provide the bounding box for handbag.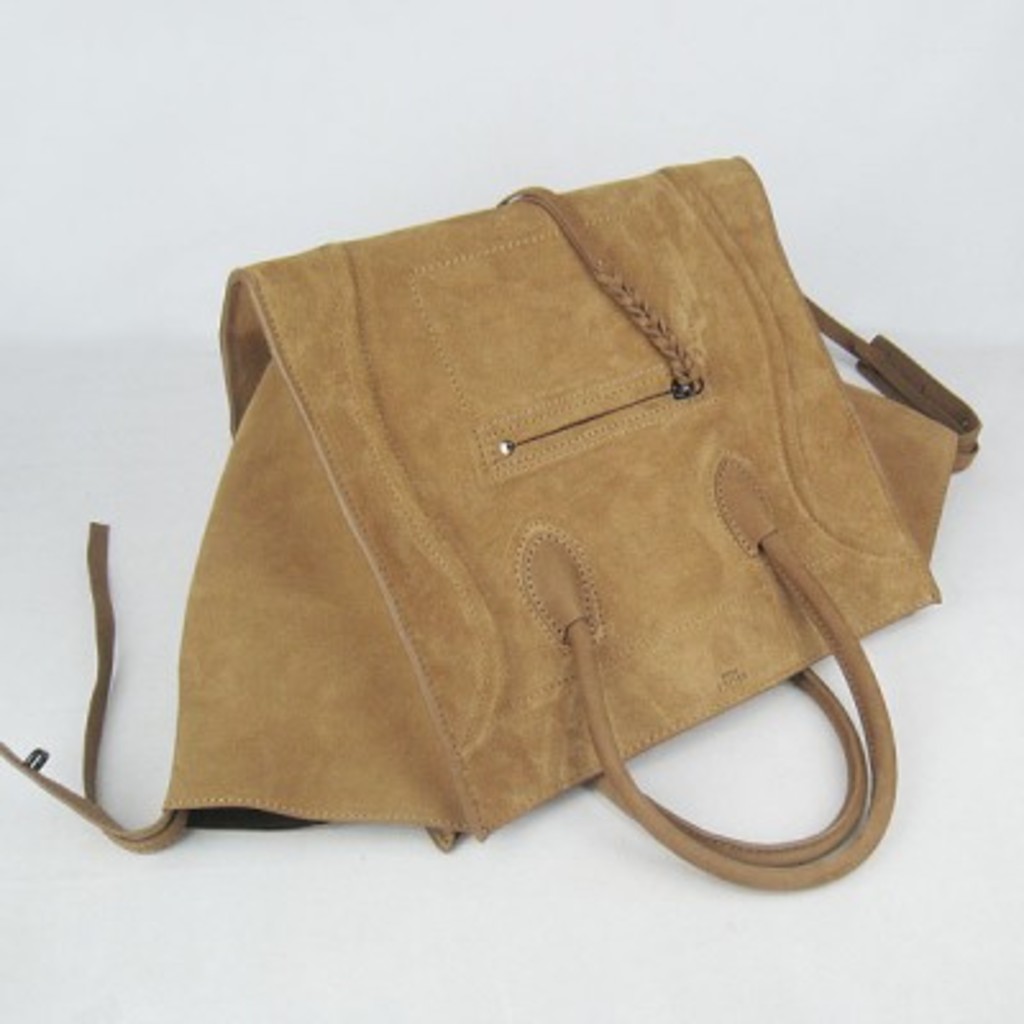
Rect(0, 156, 983, 896).
